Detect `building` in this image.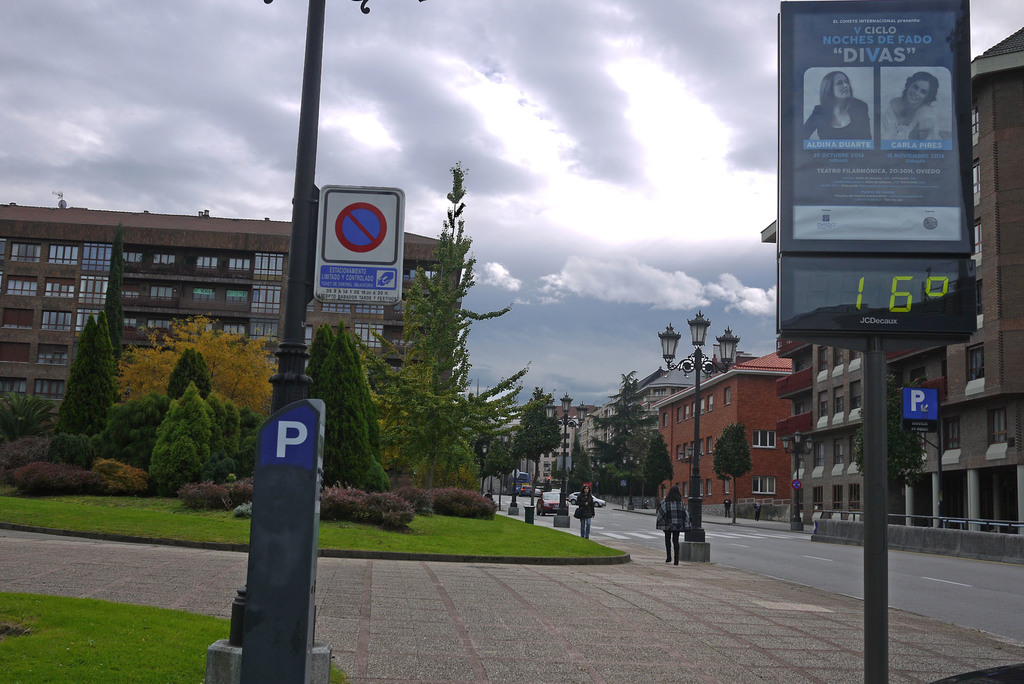
Detection: {"left": 0, "top": 192, "right": 466, "bottom": 398}.
